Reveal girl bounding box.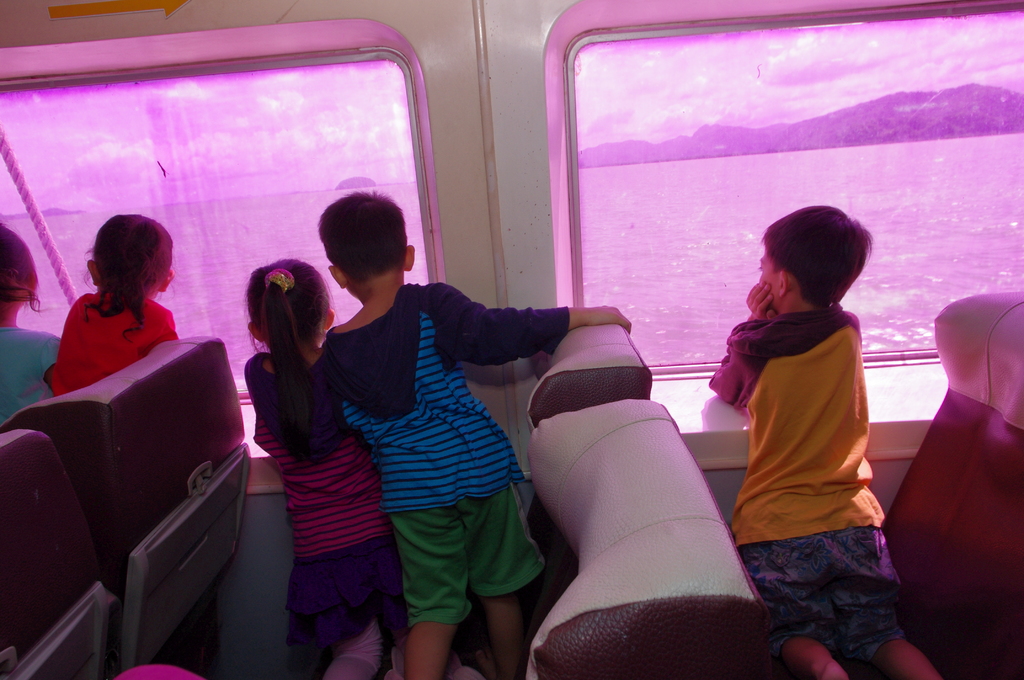
Revealed: BBox(239, 254, 390, 679).
